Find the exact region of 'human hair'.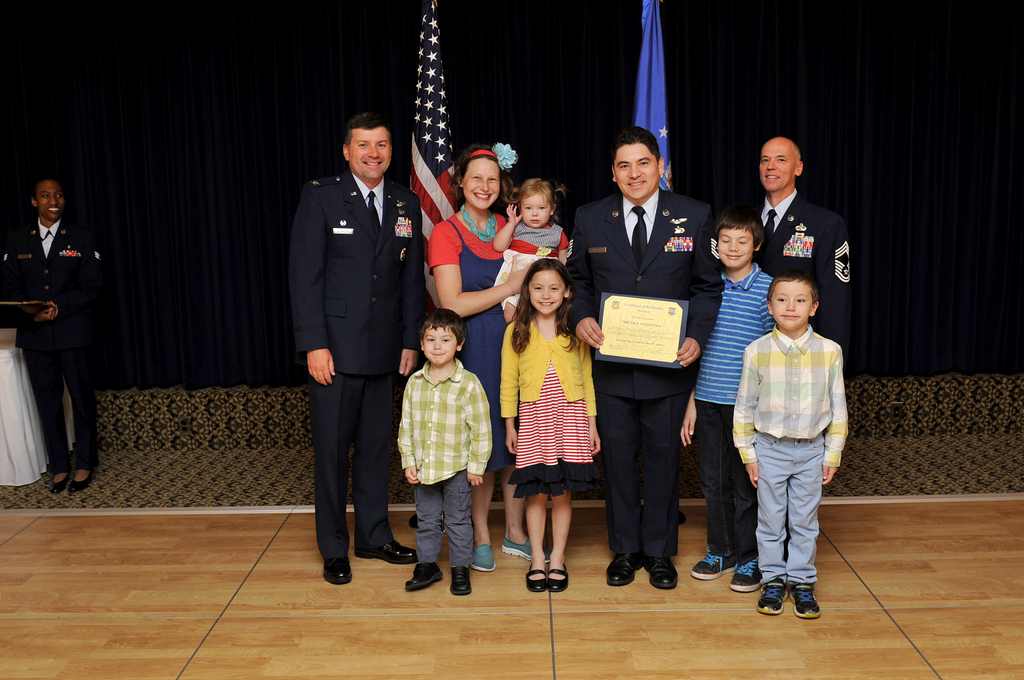
Exact region: select_region(447, 145, 513, 190).
